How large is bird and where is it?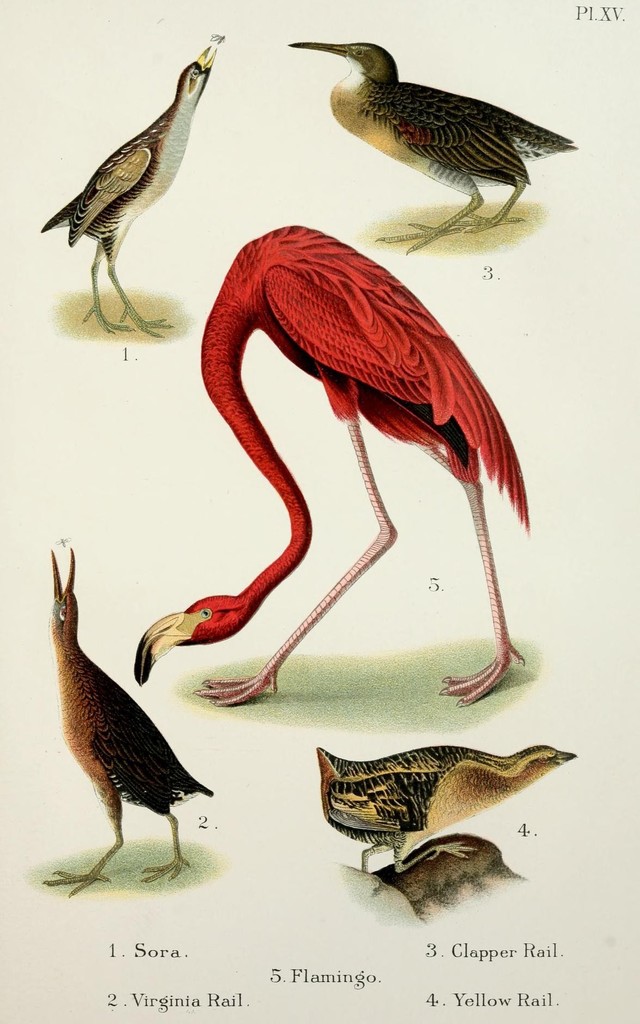
Bounding box: (317, 748, 577, 881).
